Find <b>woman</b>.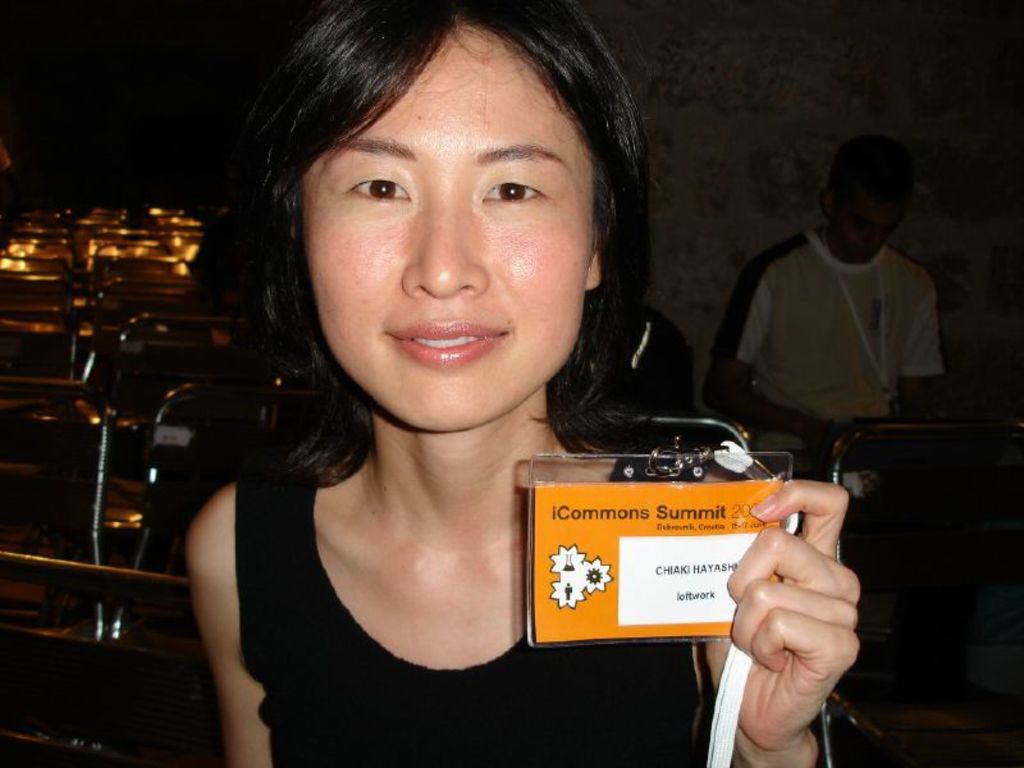
box(111, 4, 800, 754).
